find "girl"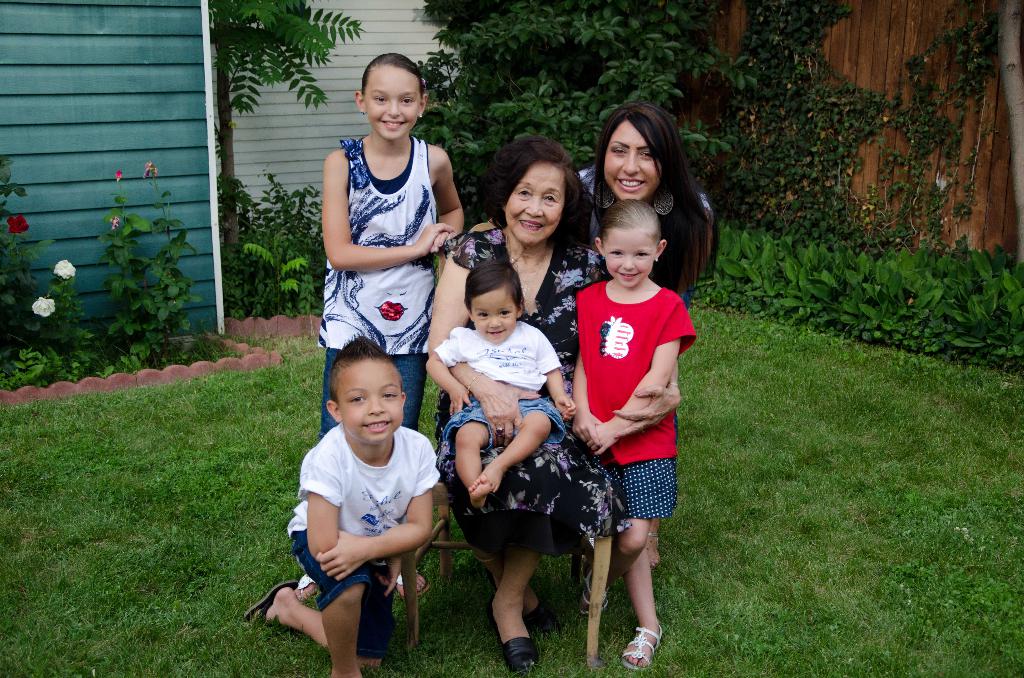
crop(314, 52, 461, 433)
